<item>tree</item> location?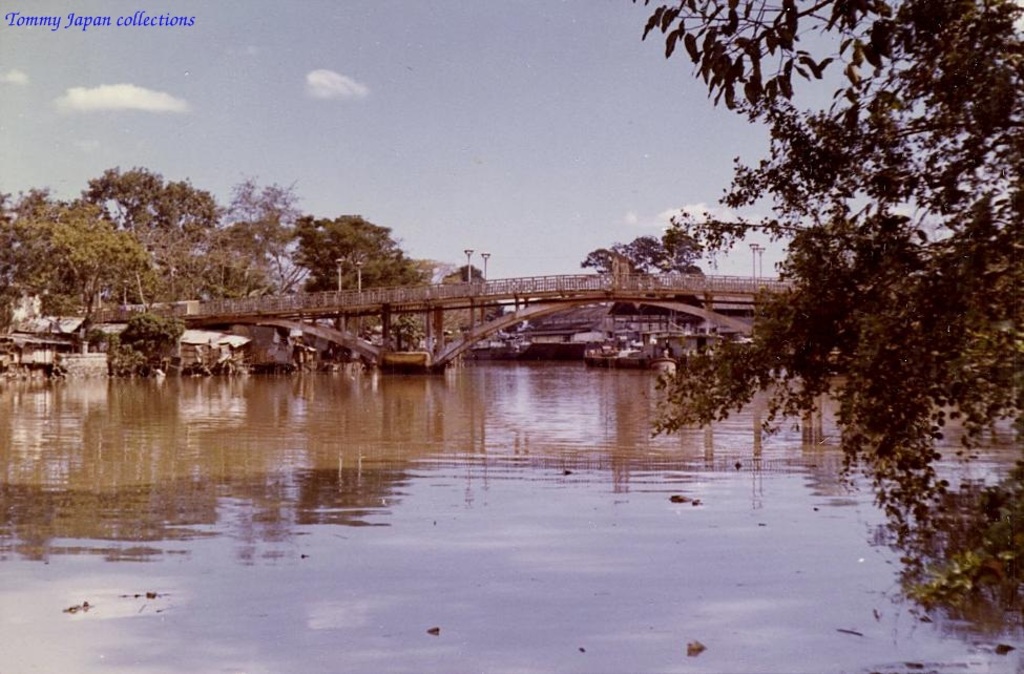
(287, 201, 396, 277)
